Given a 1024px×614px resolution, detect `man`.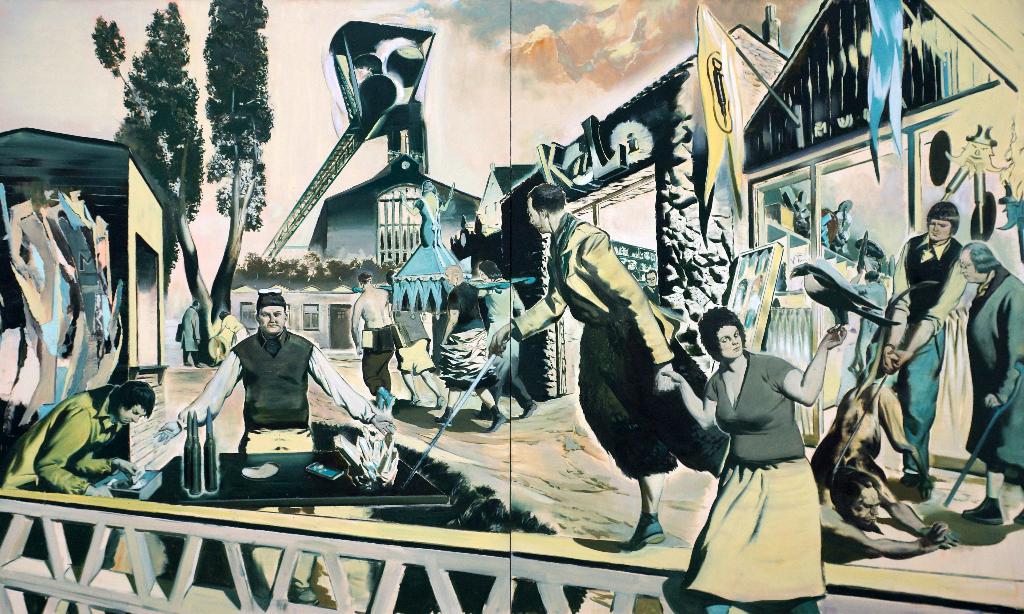
bbox=[473, 257, 538, 424].
